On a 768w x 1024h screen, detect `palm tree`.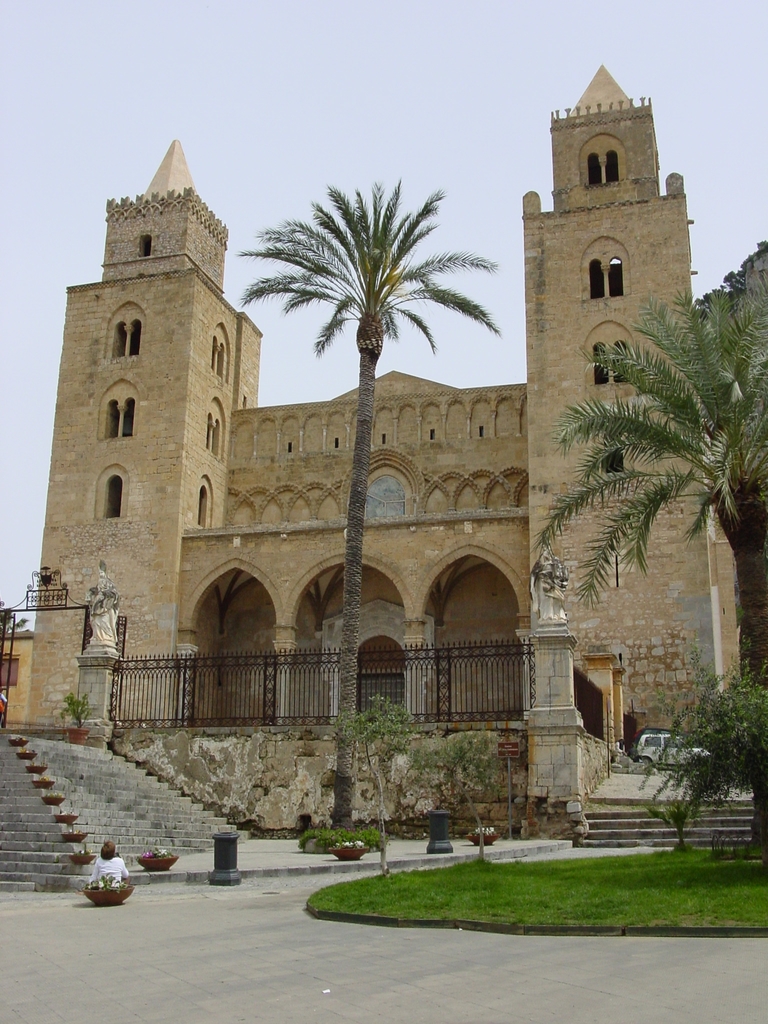
[226,177,506,833].
